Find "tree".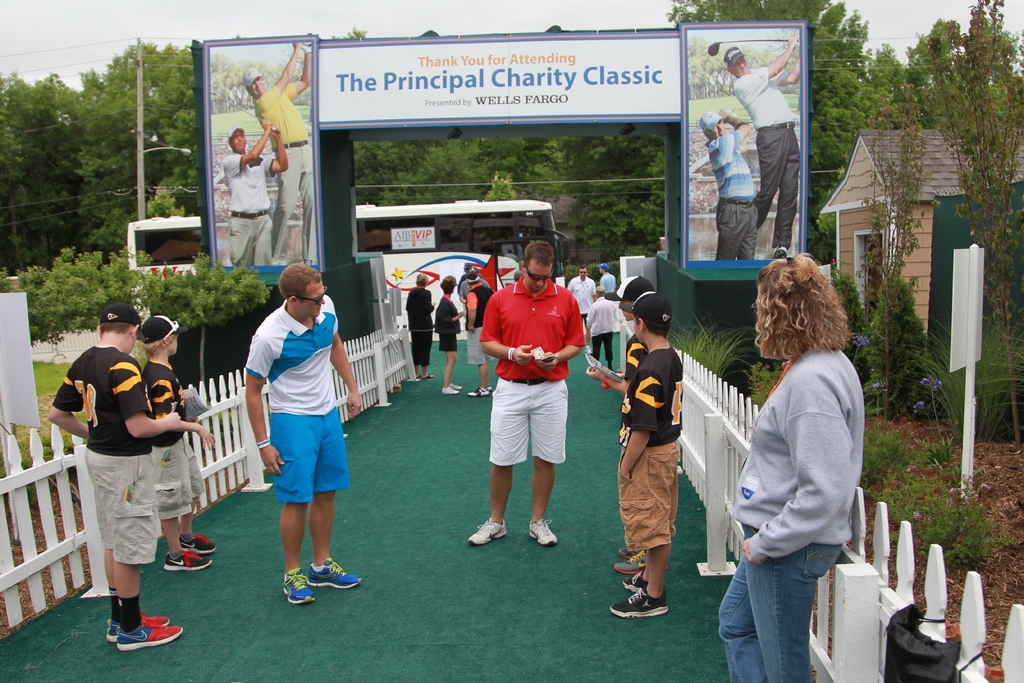
[x1=140, y1=245, x2=268, y2=391].
